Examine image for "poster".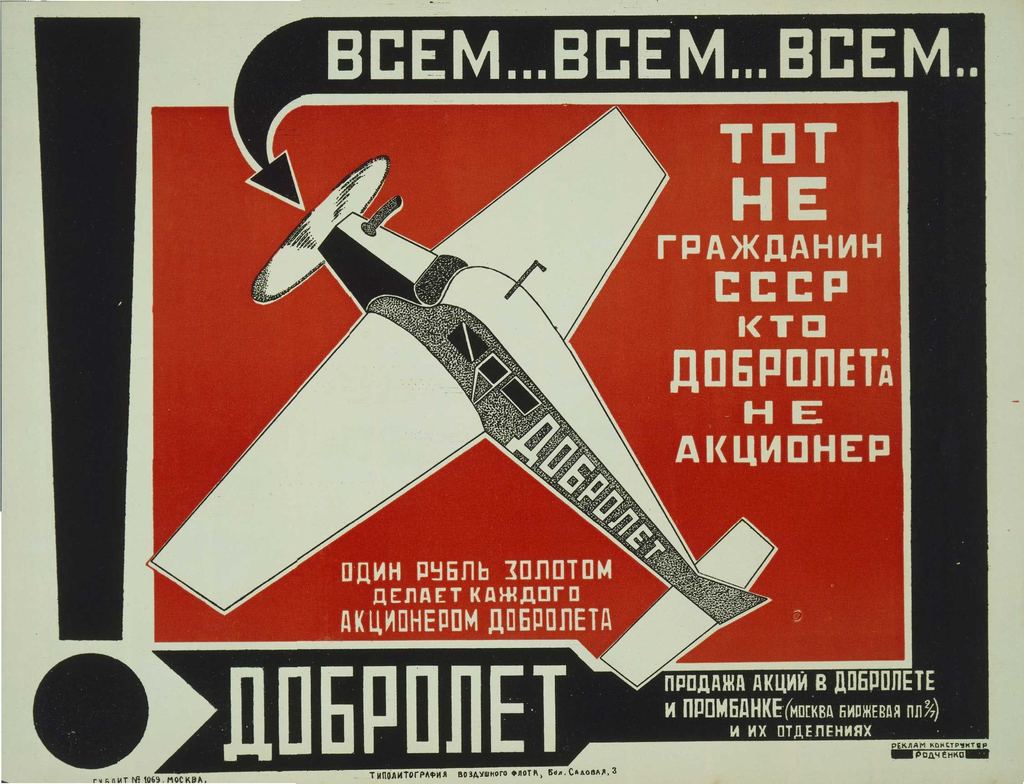
Examination result: [0,0,1023,783].
